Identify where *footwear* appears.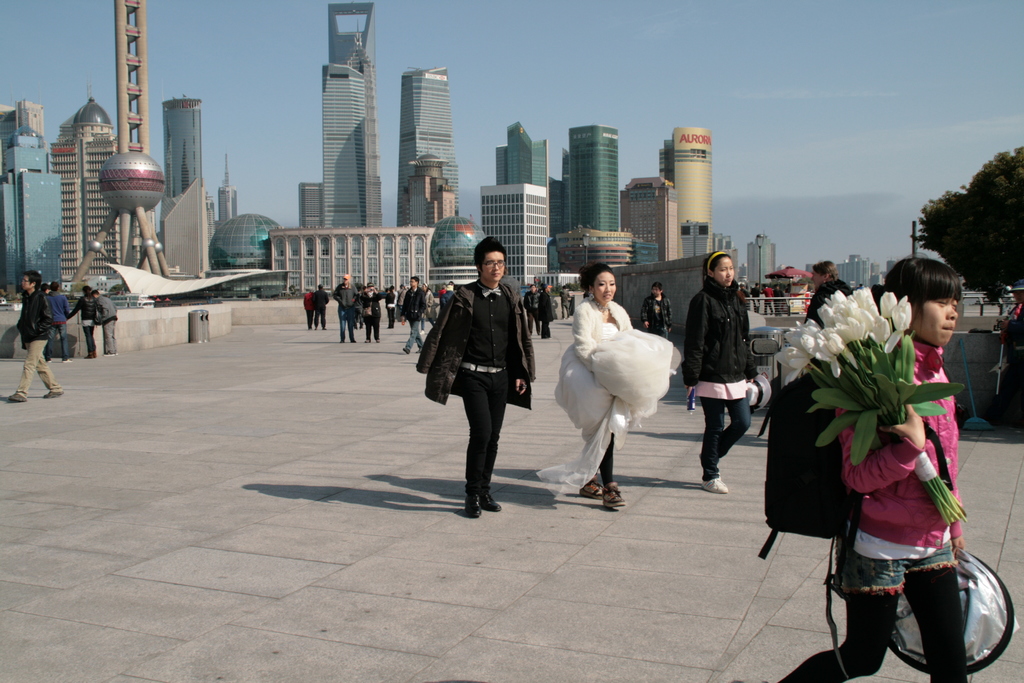
Appears at locate(63, 355, 72, 362).
